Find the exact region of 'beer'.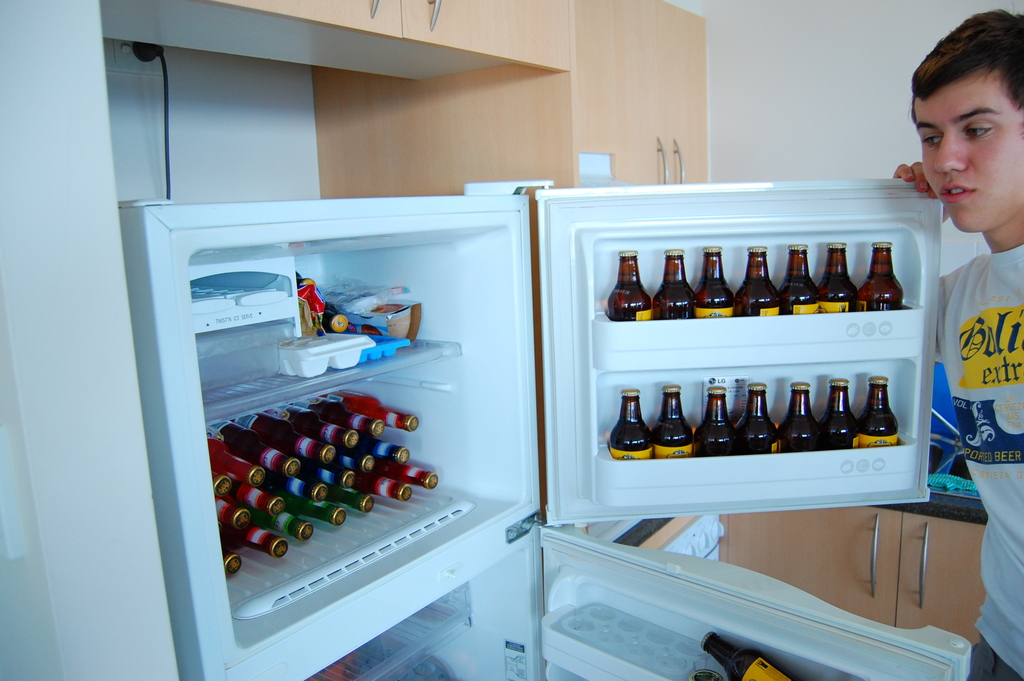
Exact region: {"x1": 701, "y1": 630, "x2": 799, "y2": 680}.
